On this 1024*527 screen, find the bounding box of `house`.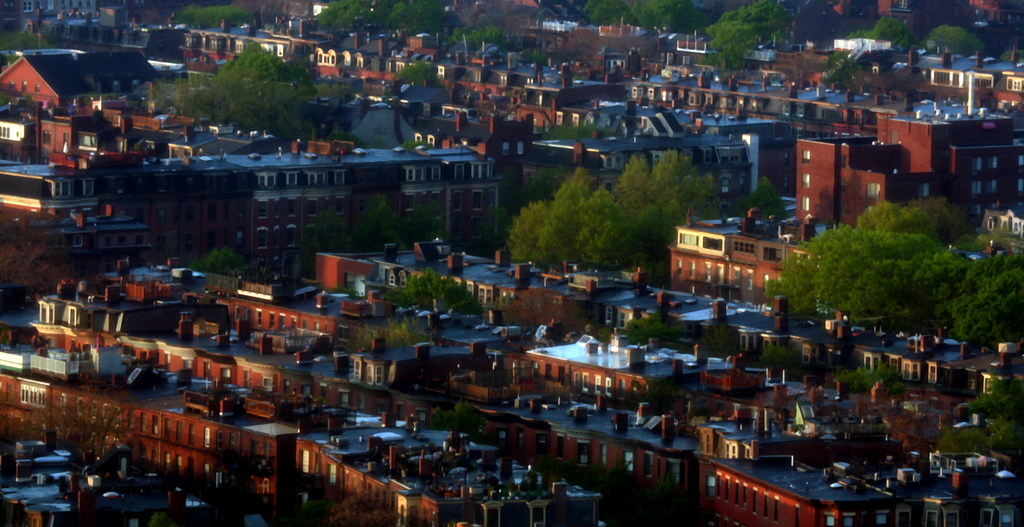
Bounding box: bbox=(305, 40, 337, 80).
